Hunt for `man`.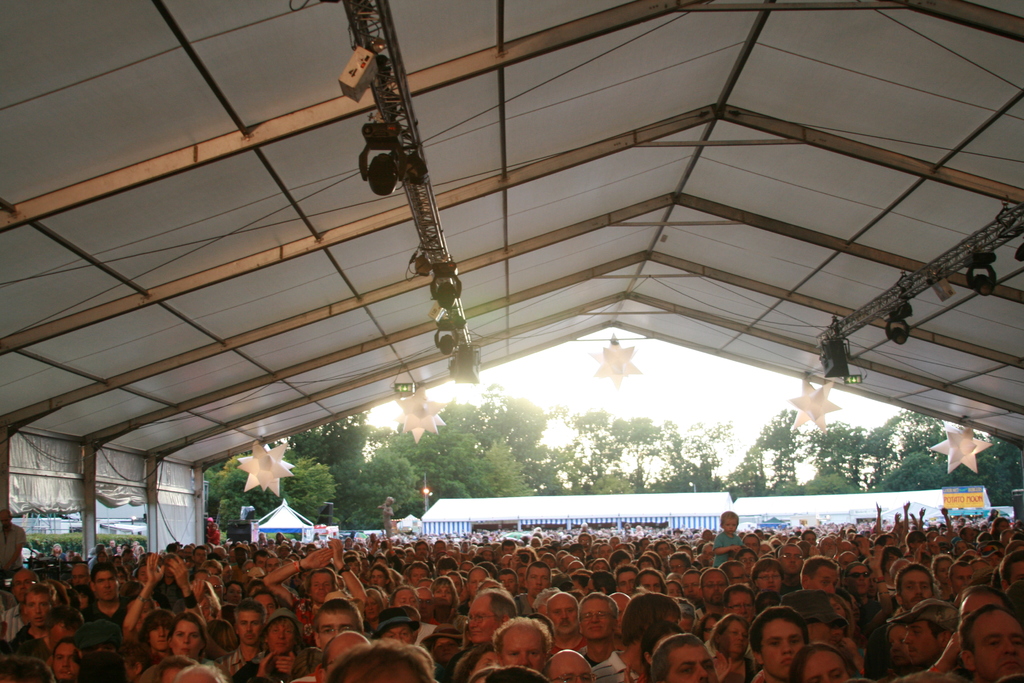
Hunted down at pyautogui.locateOnScreen(262, 541, 369, 637).
